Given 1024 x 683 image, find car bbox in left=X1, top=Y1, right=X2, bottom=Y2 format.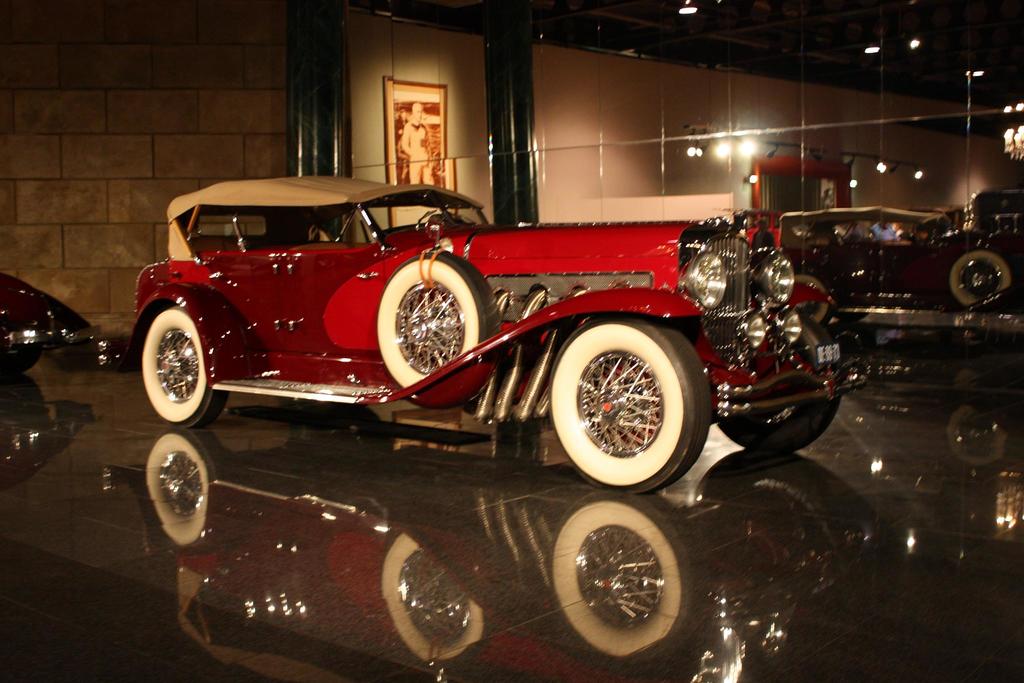
left=965, top=187, right=1023, bottom=236.
